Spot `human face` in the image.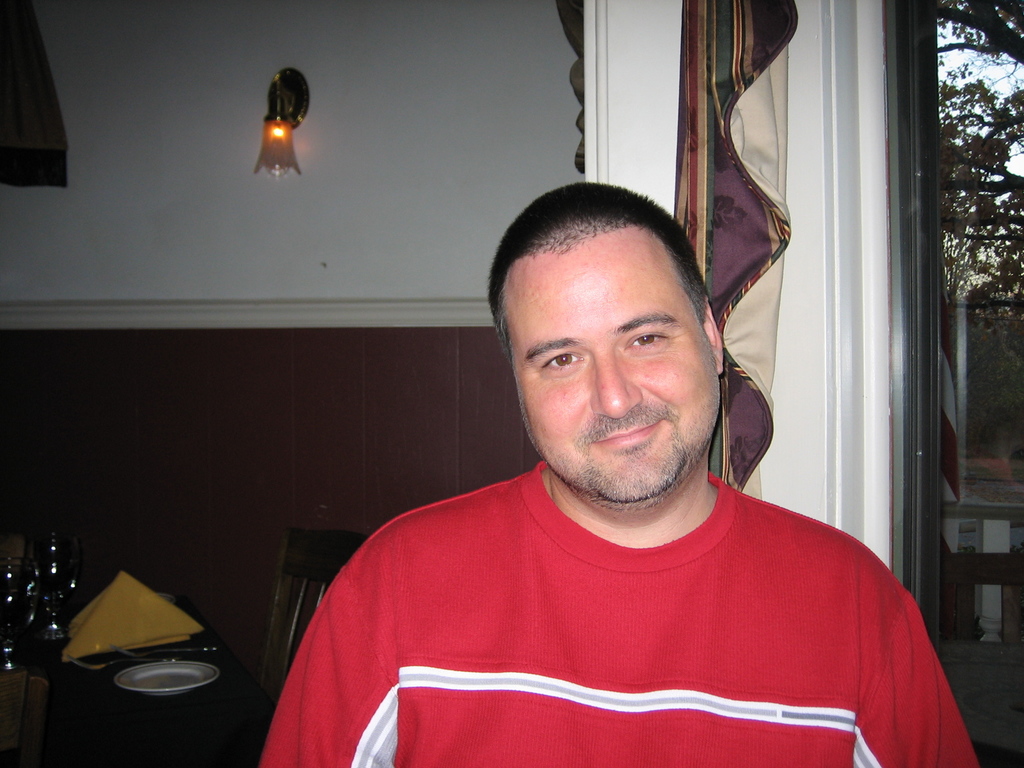
`human face` found at region(523, 239, 719, 496).
